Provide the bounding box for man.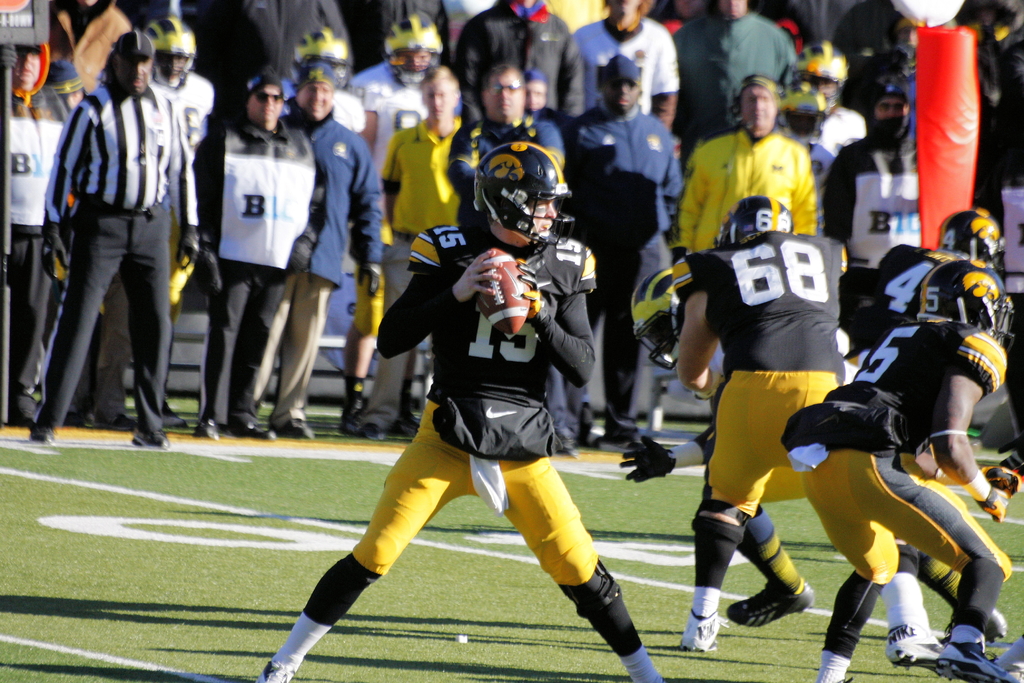
left=826, top=75, right=924, bottom=272.
